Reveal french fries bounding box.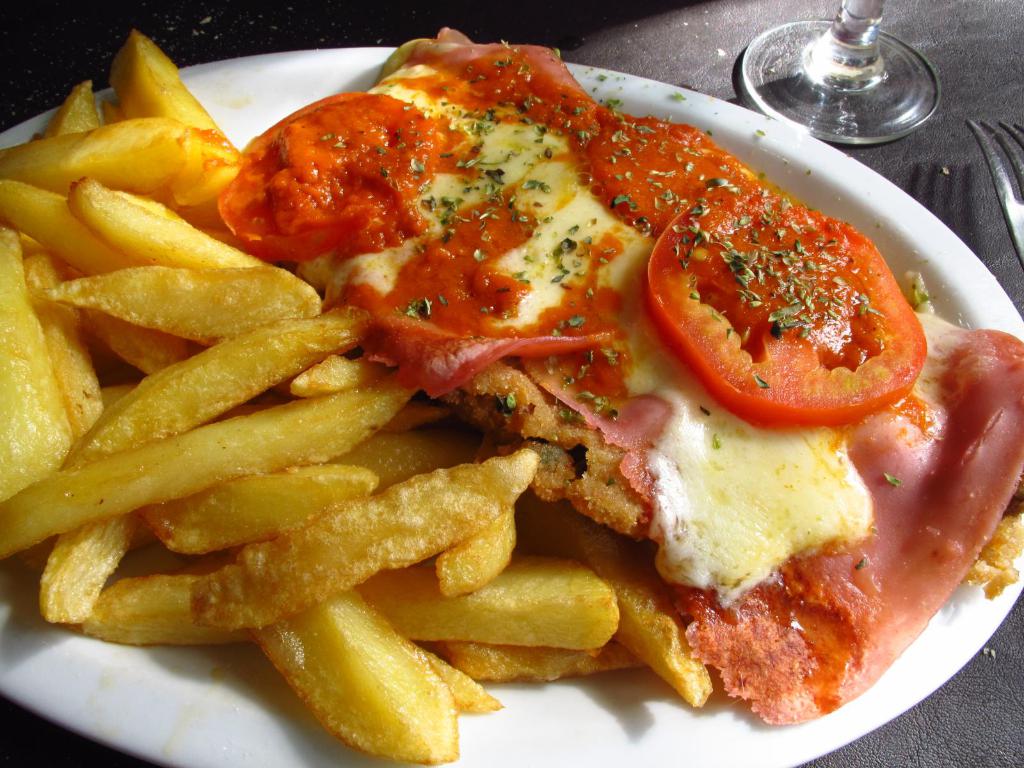
Revealed: pyautogui.locateOnScreen(73, 436, 548, 642).
